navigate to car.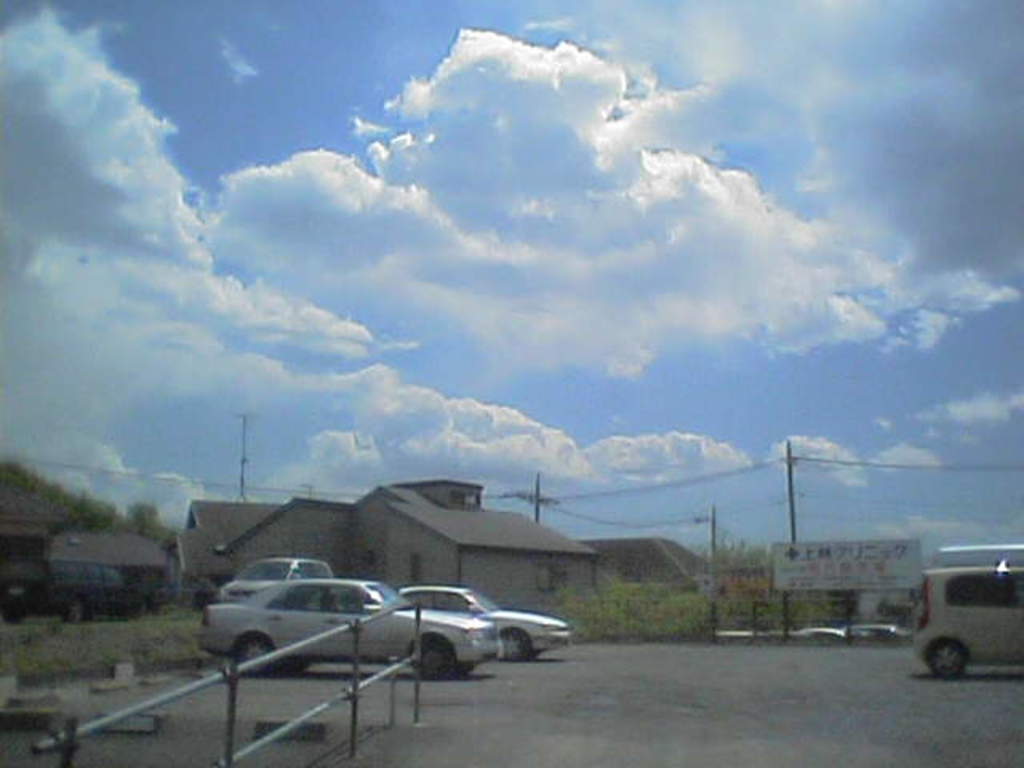
Navigation target: x1=211, y1=554, x2=333, y2=598.
